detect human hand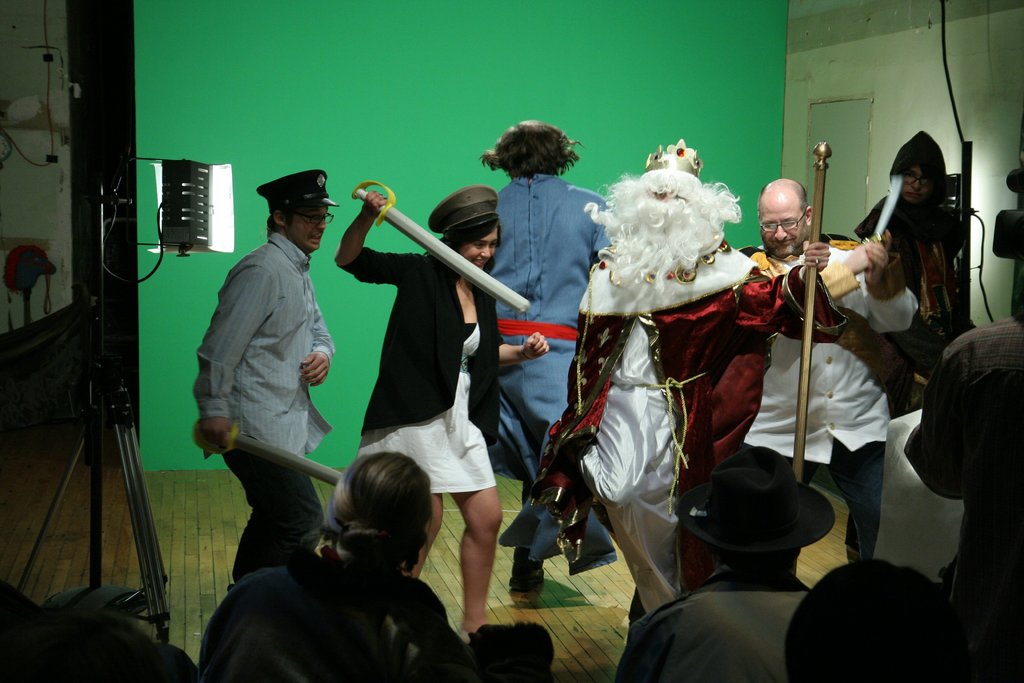
[x1=300, y1=351, x2=331, y2=389]
